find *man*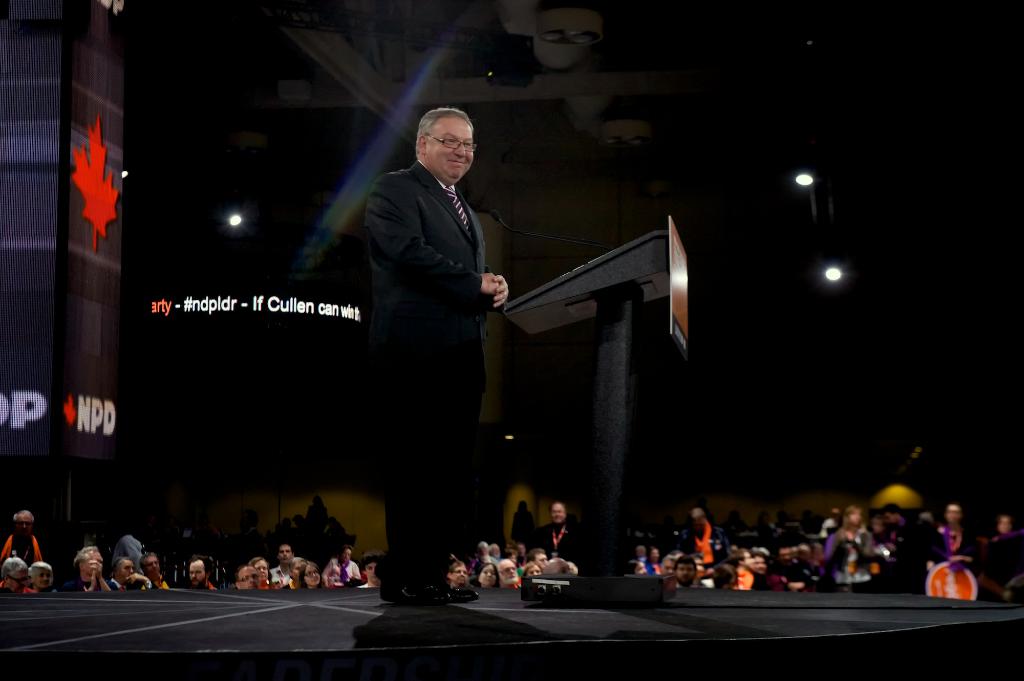
x1=188 y1=553 x2=215 y2=592
